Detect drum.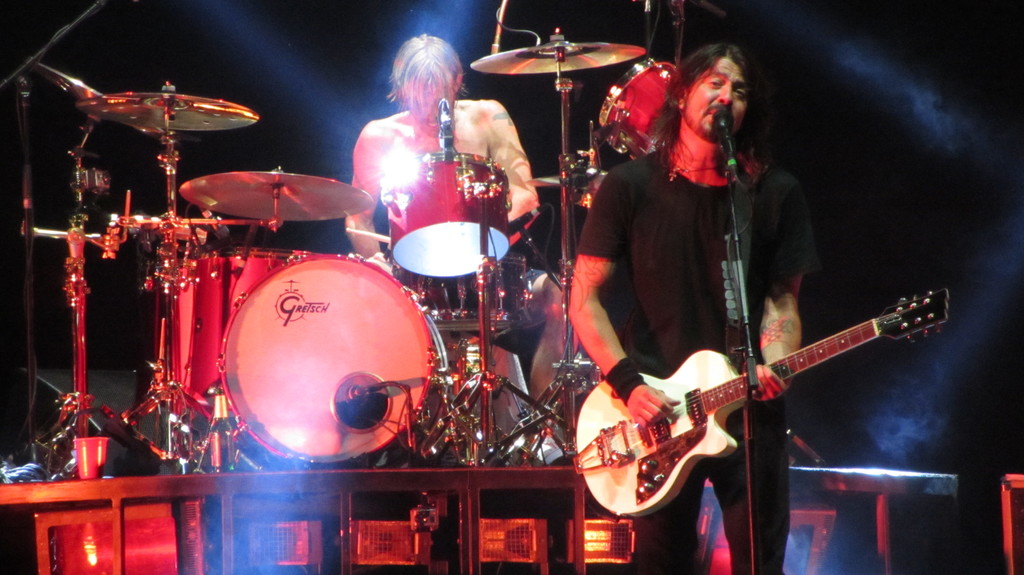
Detected at bbox=[379, 150, 511, 275].
